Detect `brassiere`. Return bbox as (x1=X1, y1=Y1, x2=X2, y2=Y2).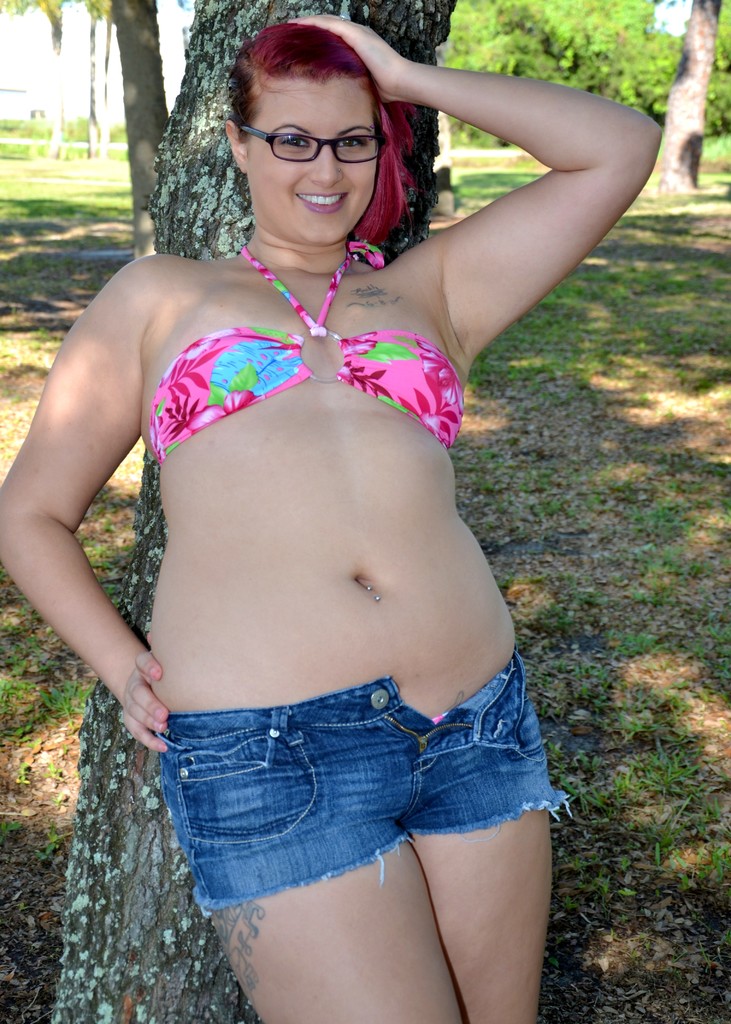
(x1=125, y1=217, x2=502, y2=481).
